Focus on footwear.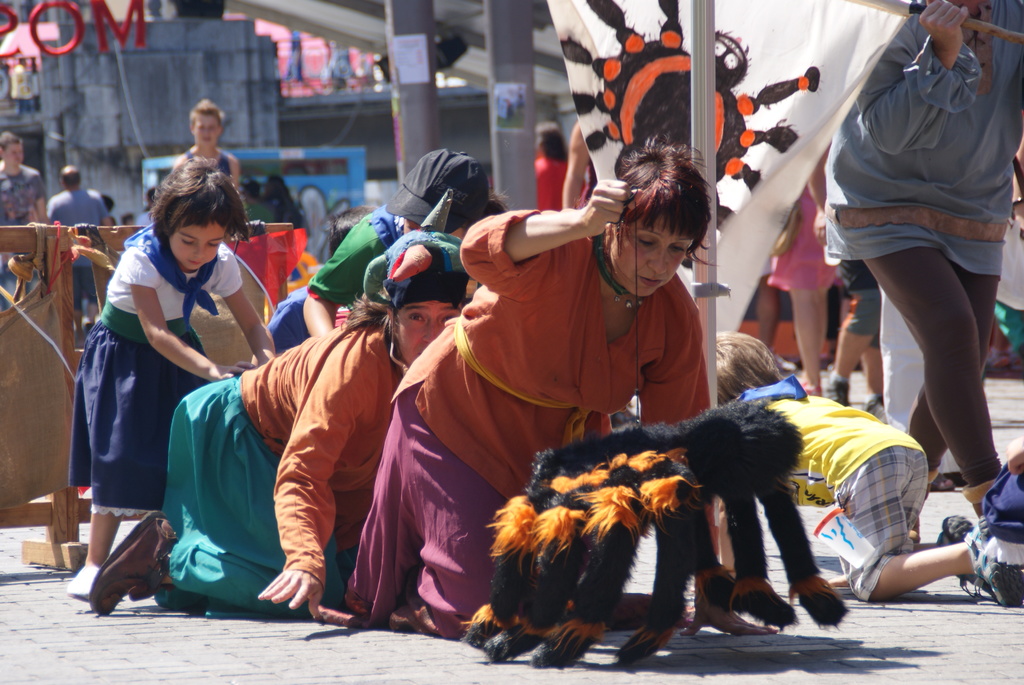
Focused at <bbox>938, 512, 994, 592</bbox>.
